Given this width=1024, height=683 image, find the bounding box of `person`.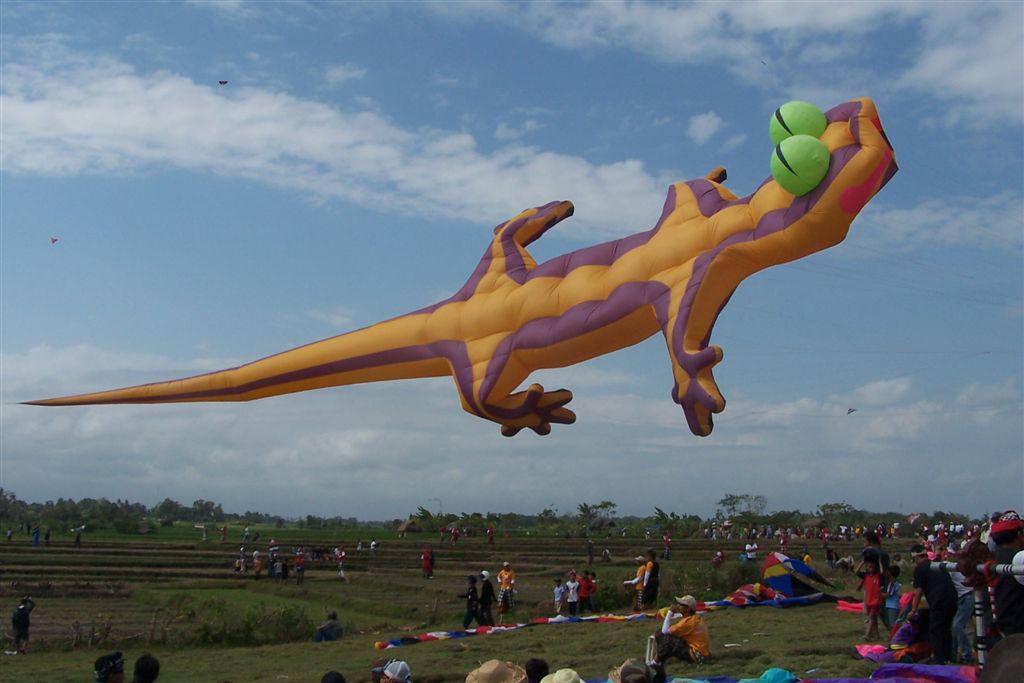
select_region(311, 615, 344, 645).
